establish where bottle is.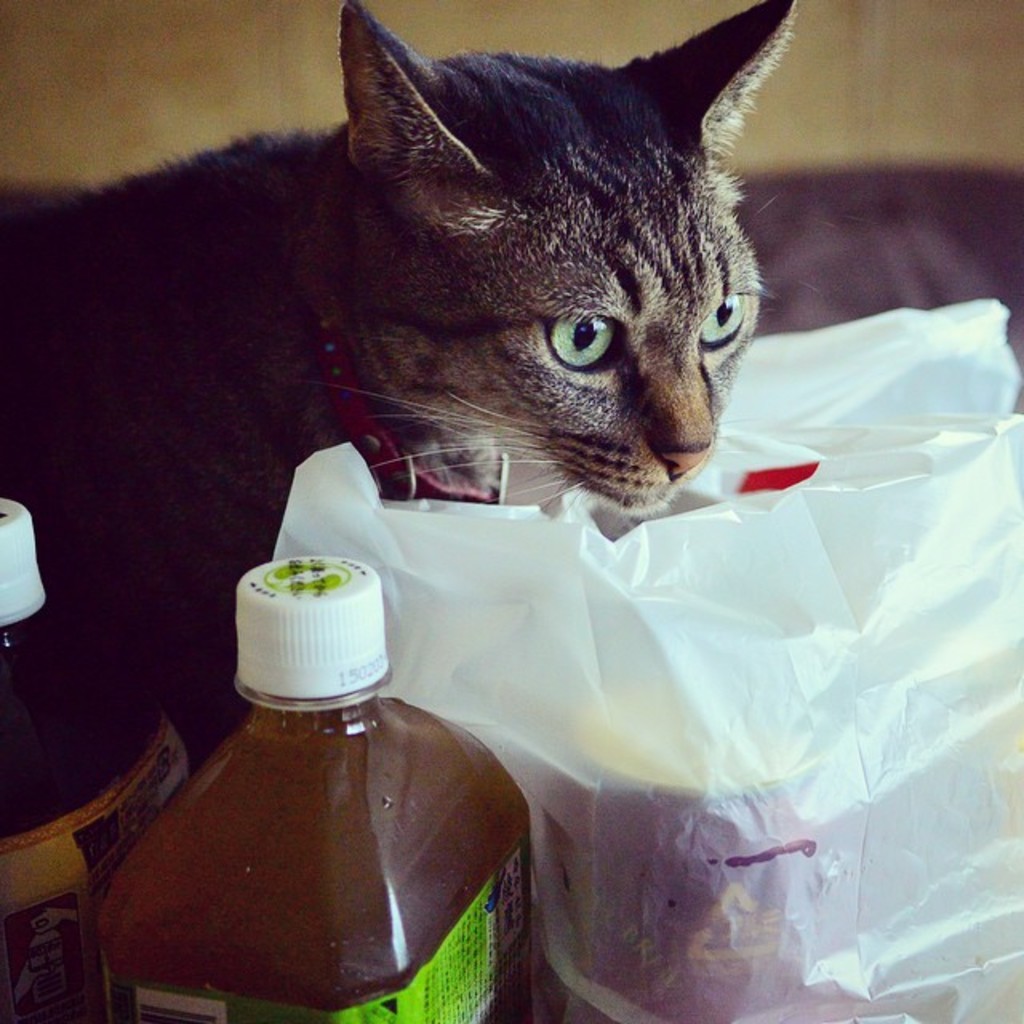
Established at crop(0, 494, 198, 1021).
